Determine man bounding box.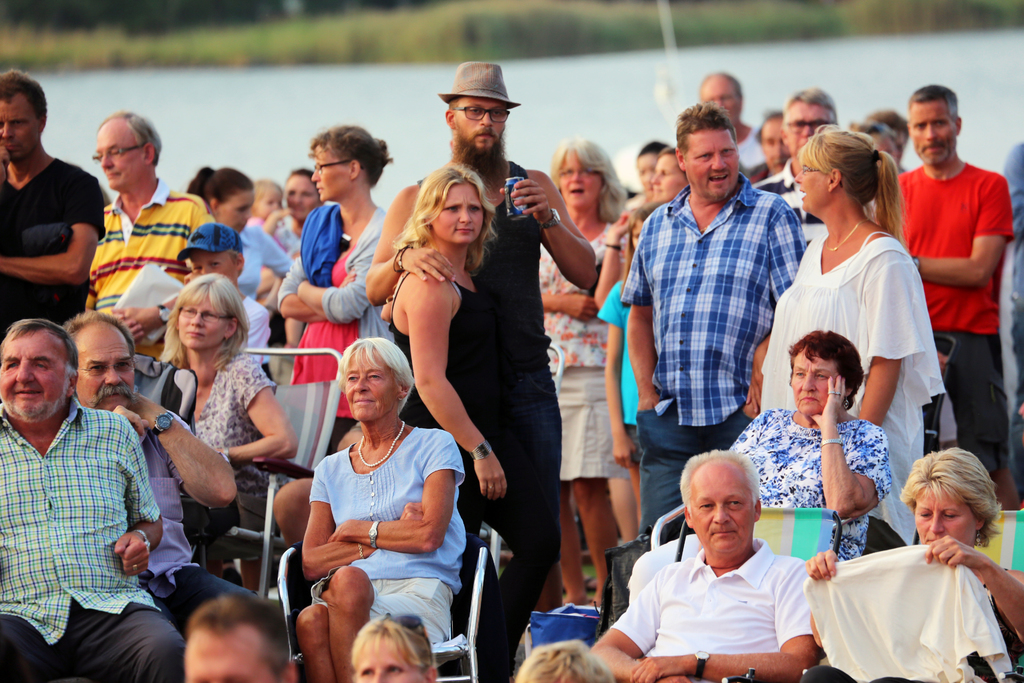
Determined: box=[898, 85, 1018, 511].
